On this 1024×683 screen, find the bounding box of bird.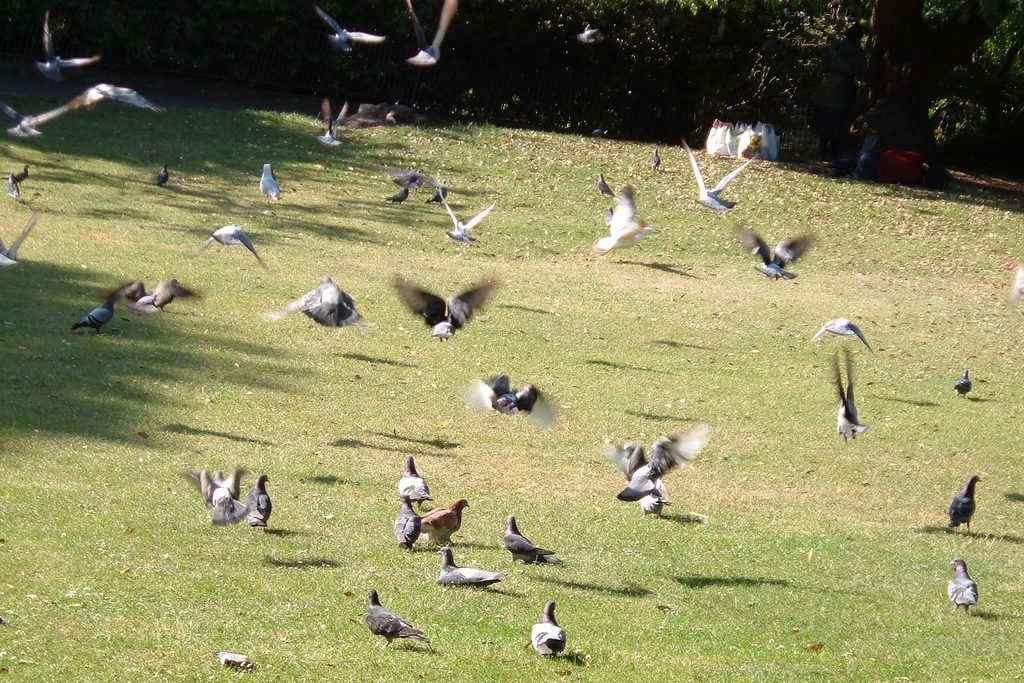
Bounding box: [117,282,149,304].
